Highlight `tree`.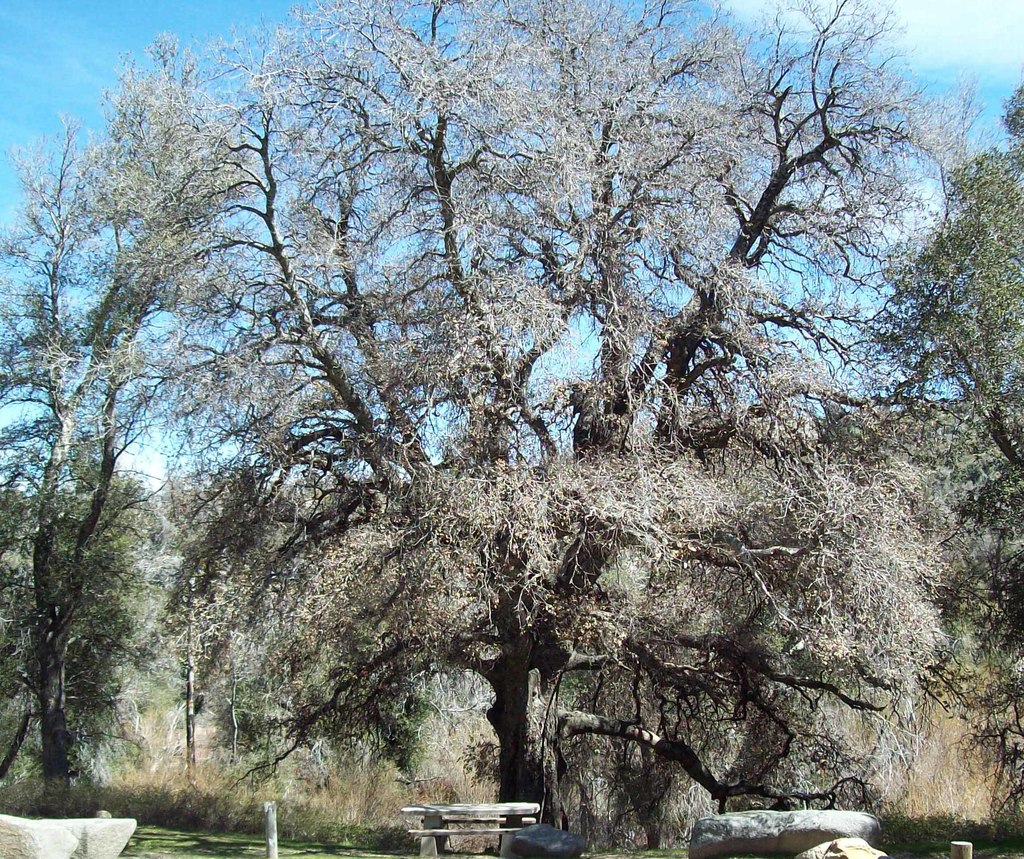
Highlighted region: x1=43, y1=0, x2=967, y2=853.
